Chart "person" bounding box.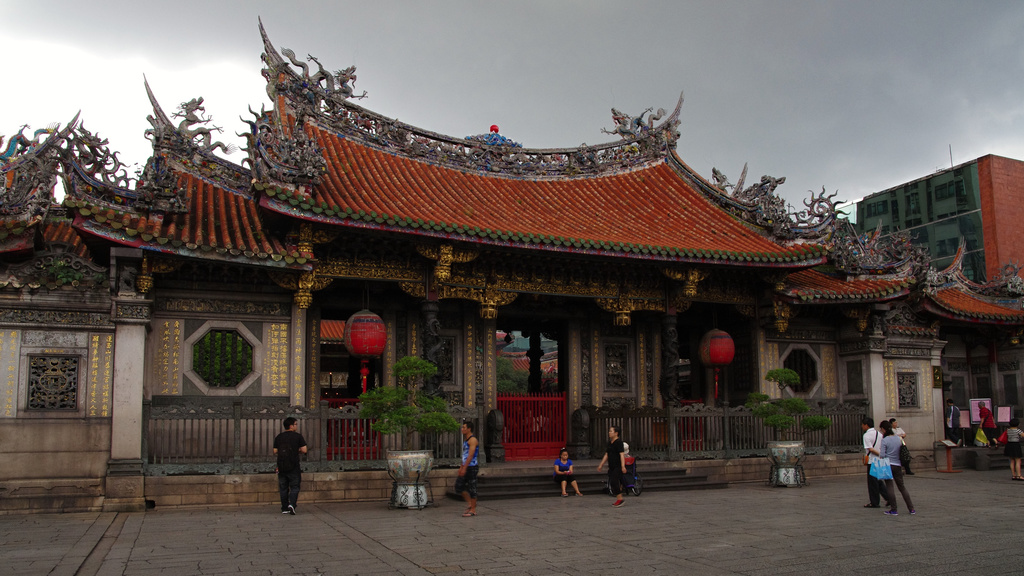
Charted: x1=597, y1=425, x2=628, y2=508.
